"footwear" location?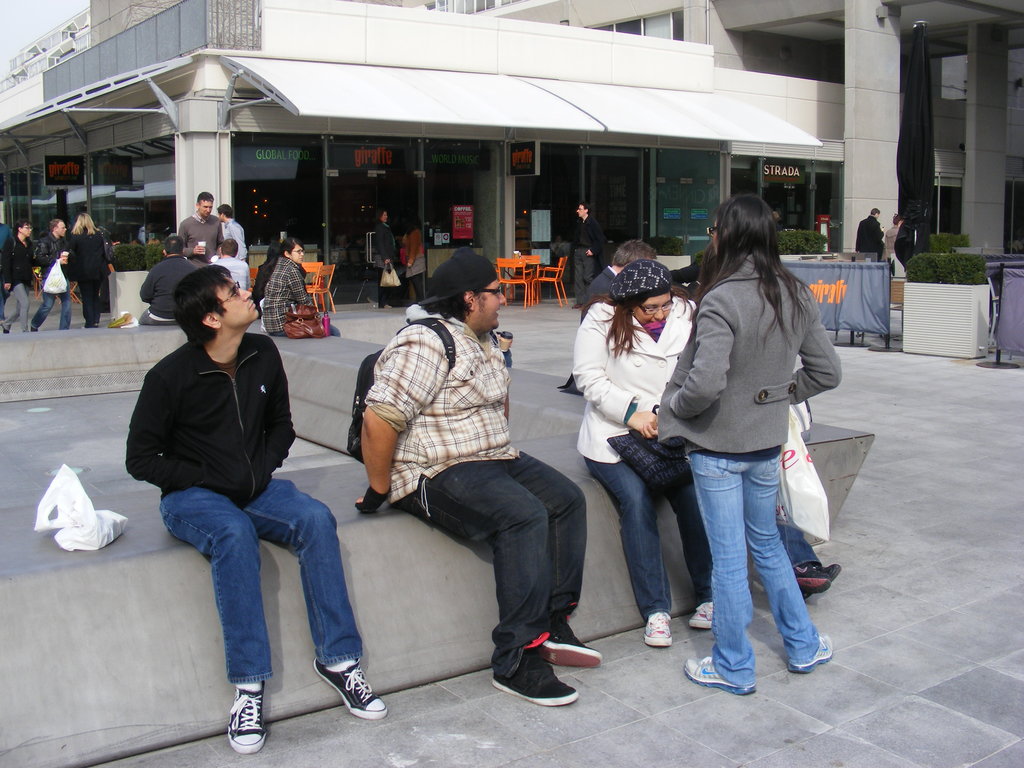
491 645 577 705
